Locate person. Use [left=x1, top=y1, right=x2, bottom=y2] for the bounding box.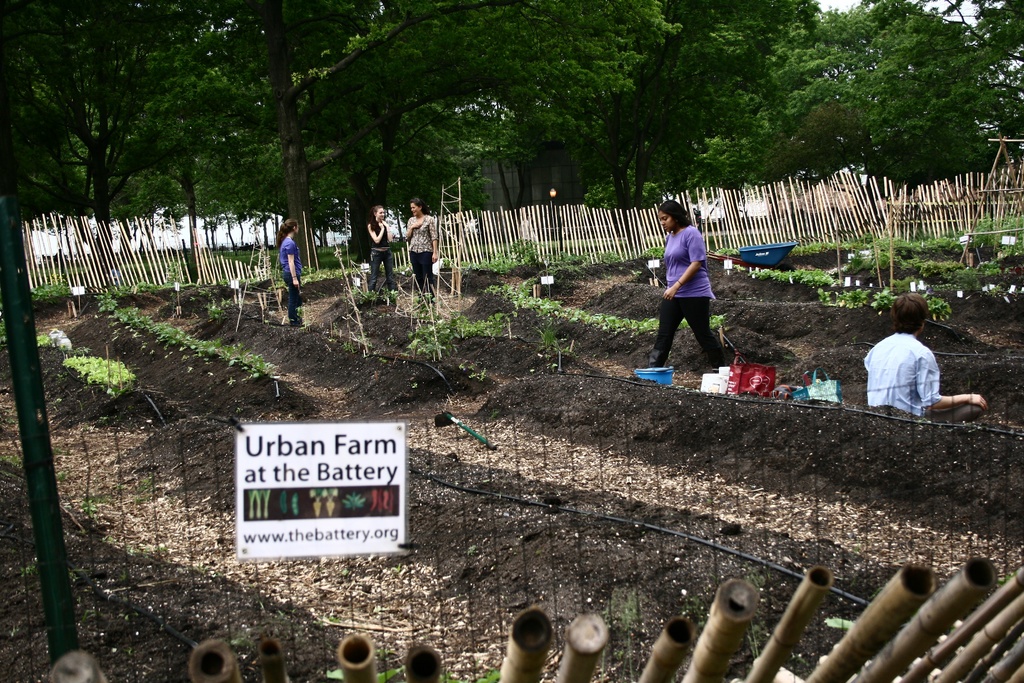
[left=661, top=204, right=737, bottom=386].
